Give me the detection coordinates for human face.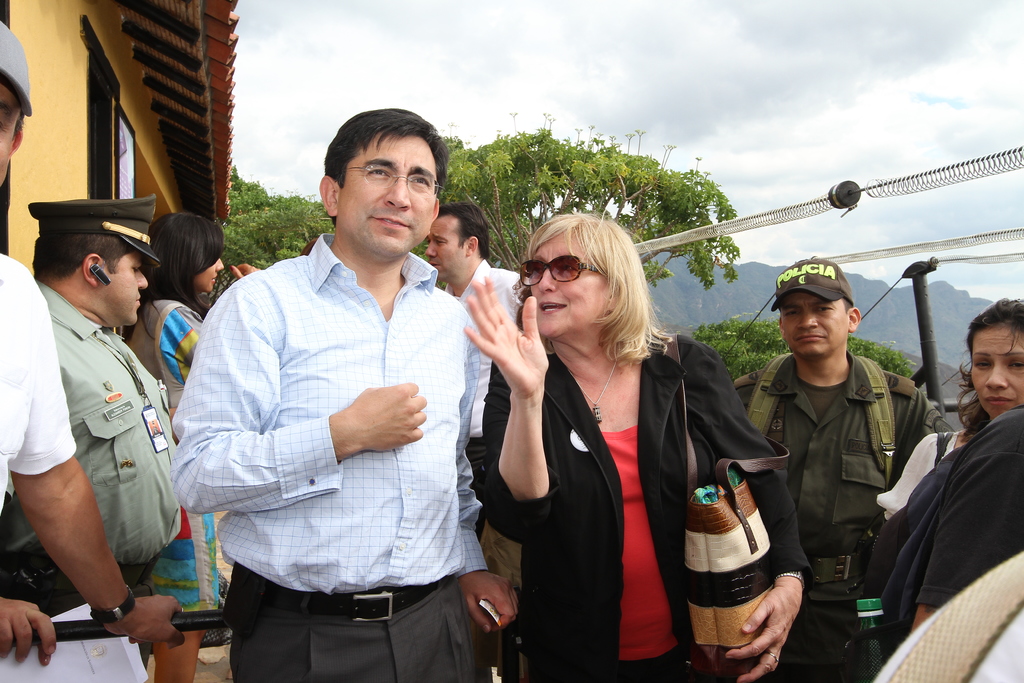
[left=95, top=248, right=144, bottom=324].
